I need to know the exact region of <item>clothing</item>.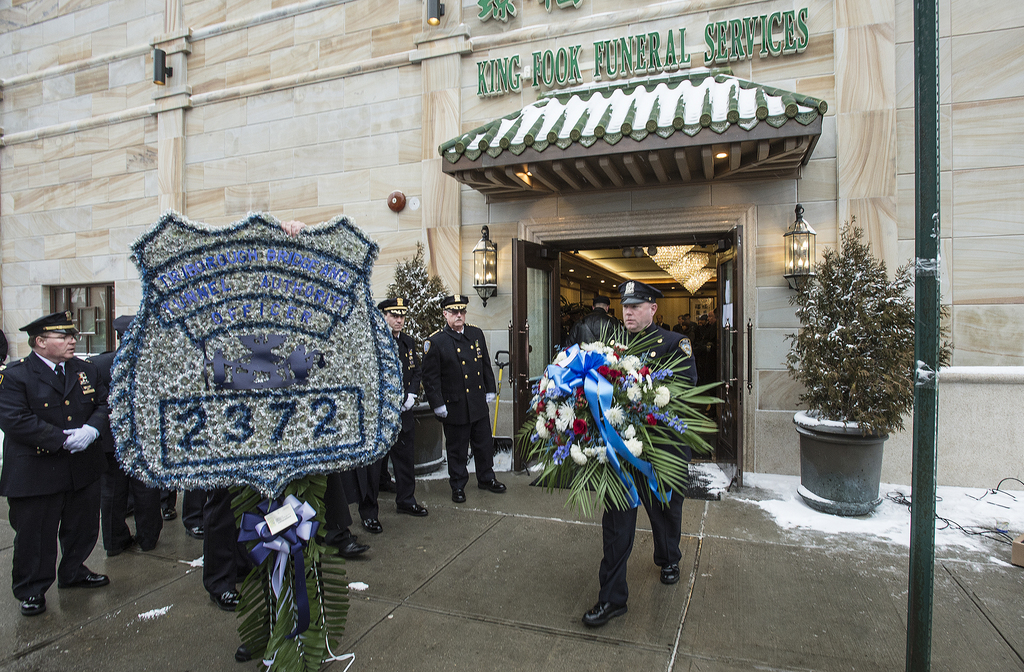
Region: crop(100, 356, 163, 541).
